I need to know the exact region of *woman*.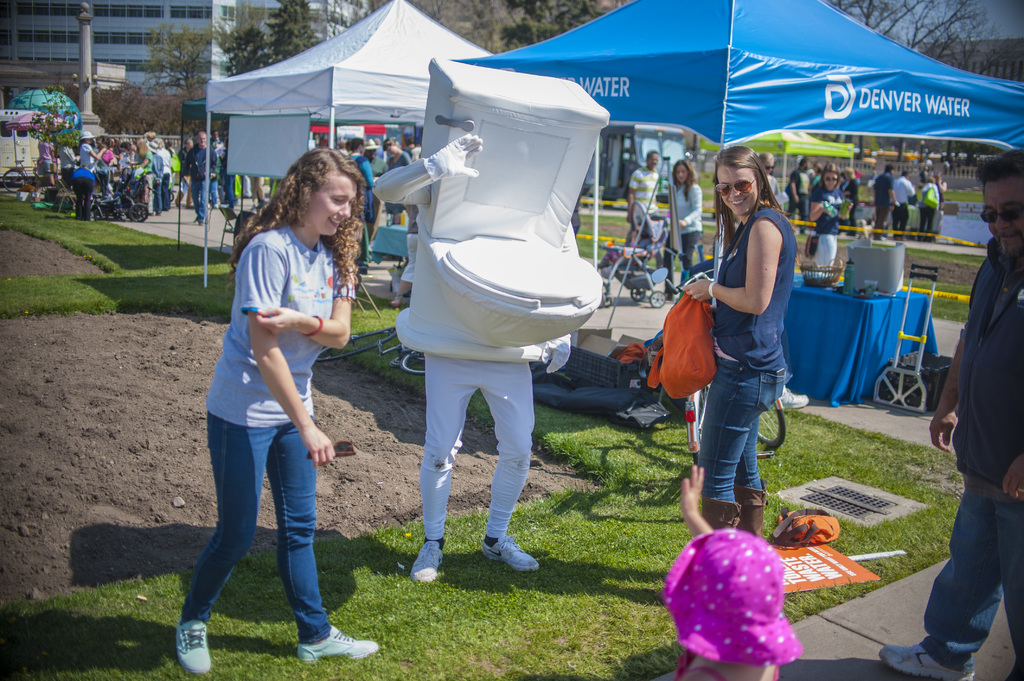
Region: bbox(806, 159, 857, 268).
